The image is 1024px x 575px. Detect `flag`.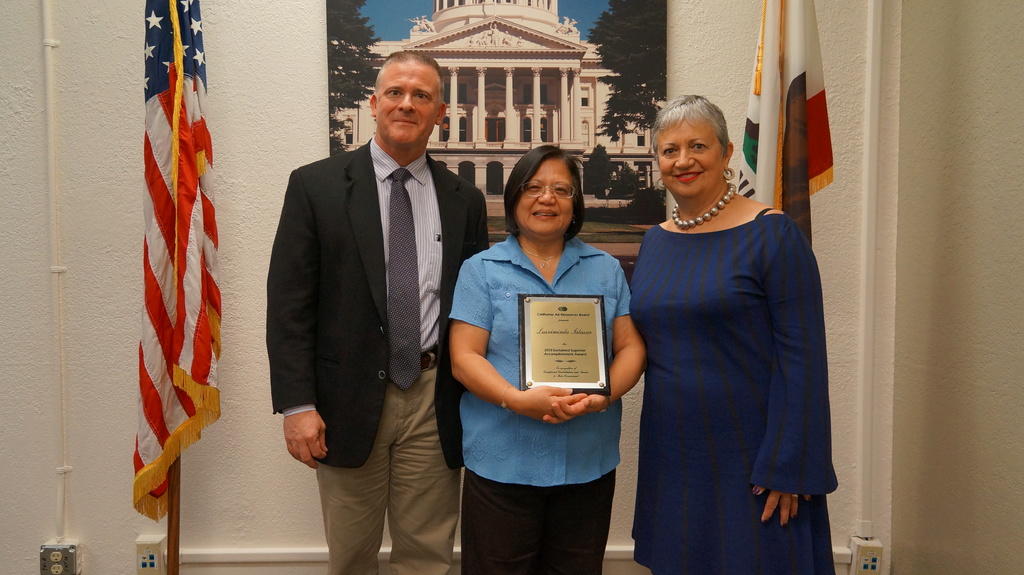
Detection: box(739, 0, 836, 207).
